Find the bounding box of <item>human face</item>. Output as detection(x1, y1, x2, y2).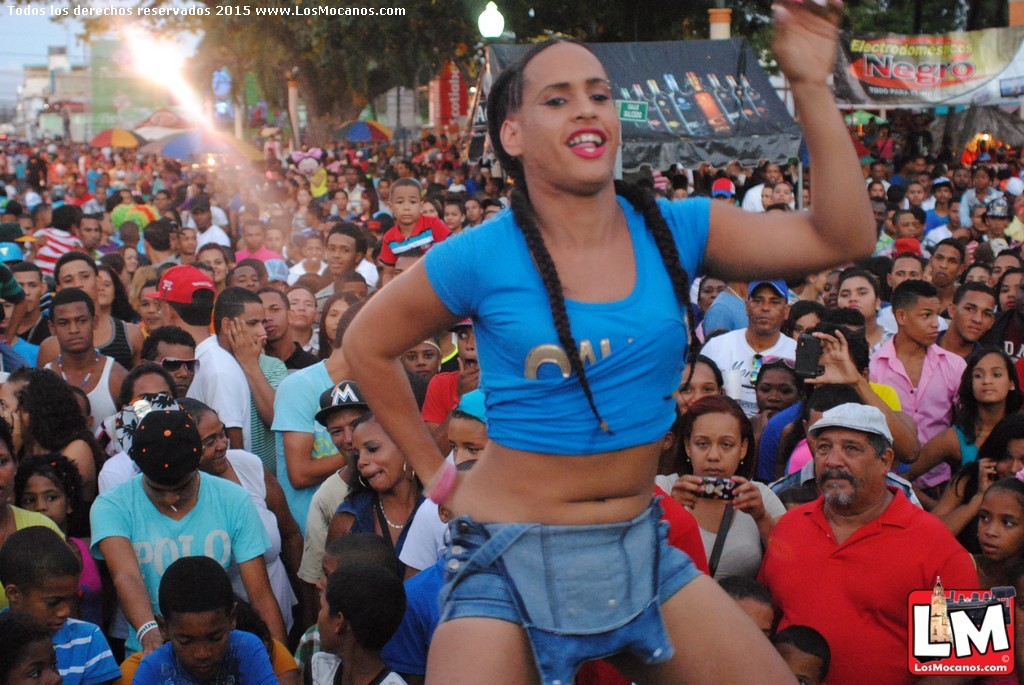
detection(15, 273, 38, 307).
